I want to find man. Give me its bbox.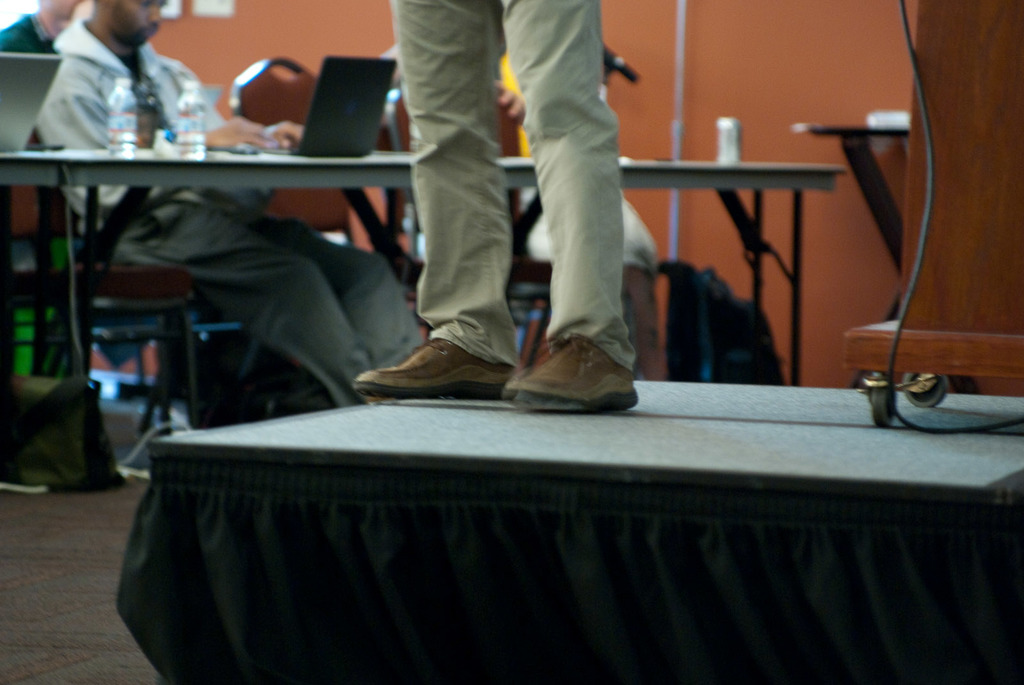
bbox=[29, 0, 424, 416].
